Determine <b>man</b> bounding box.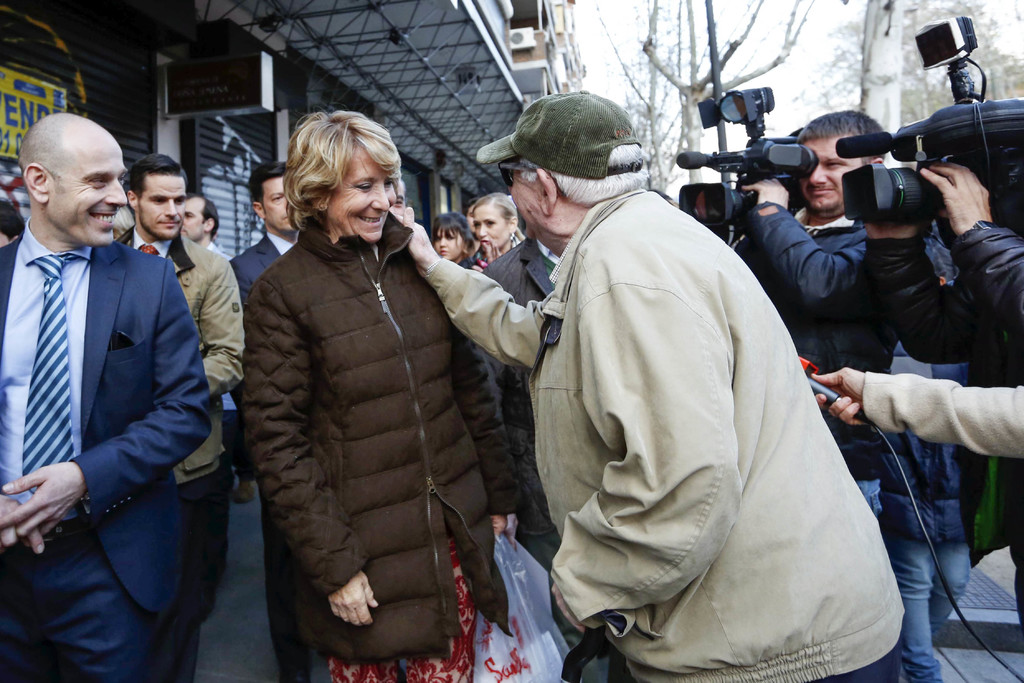
Determined: (left=114, top=152, right=247, bottom=678).
